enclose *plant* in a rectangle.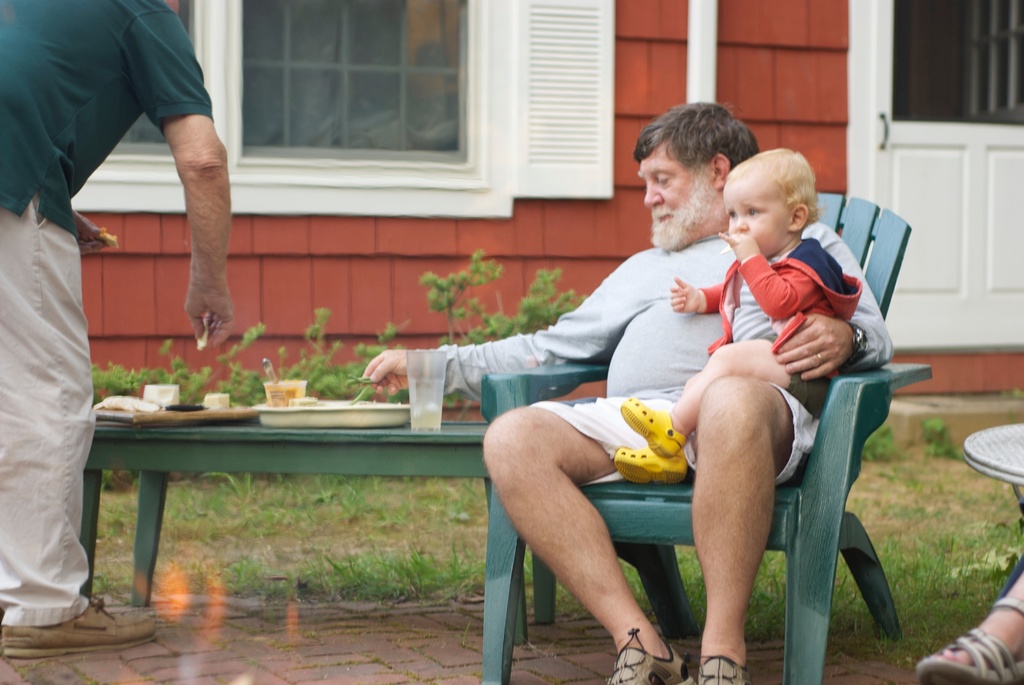
(367,304,425,400).
